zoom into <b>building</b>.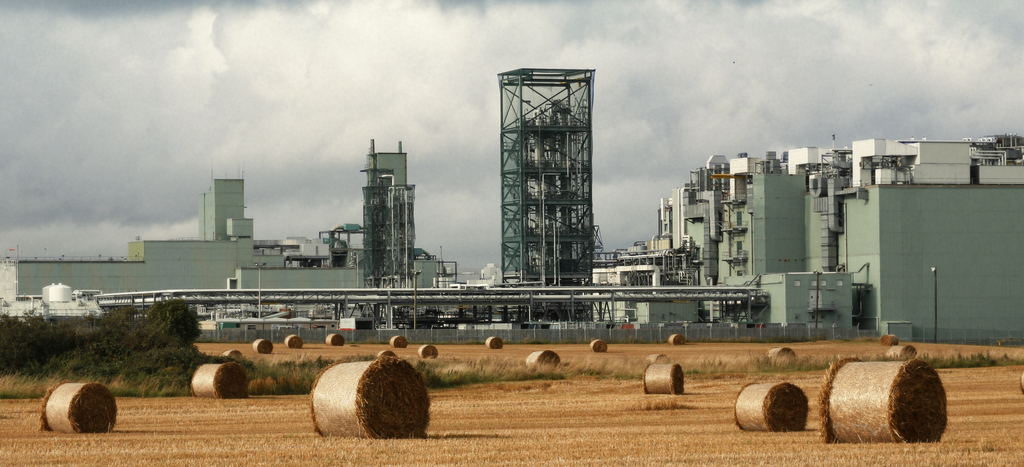
Zoom target: [622, 124, 995, 338].
